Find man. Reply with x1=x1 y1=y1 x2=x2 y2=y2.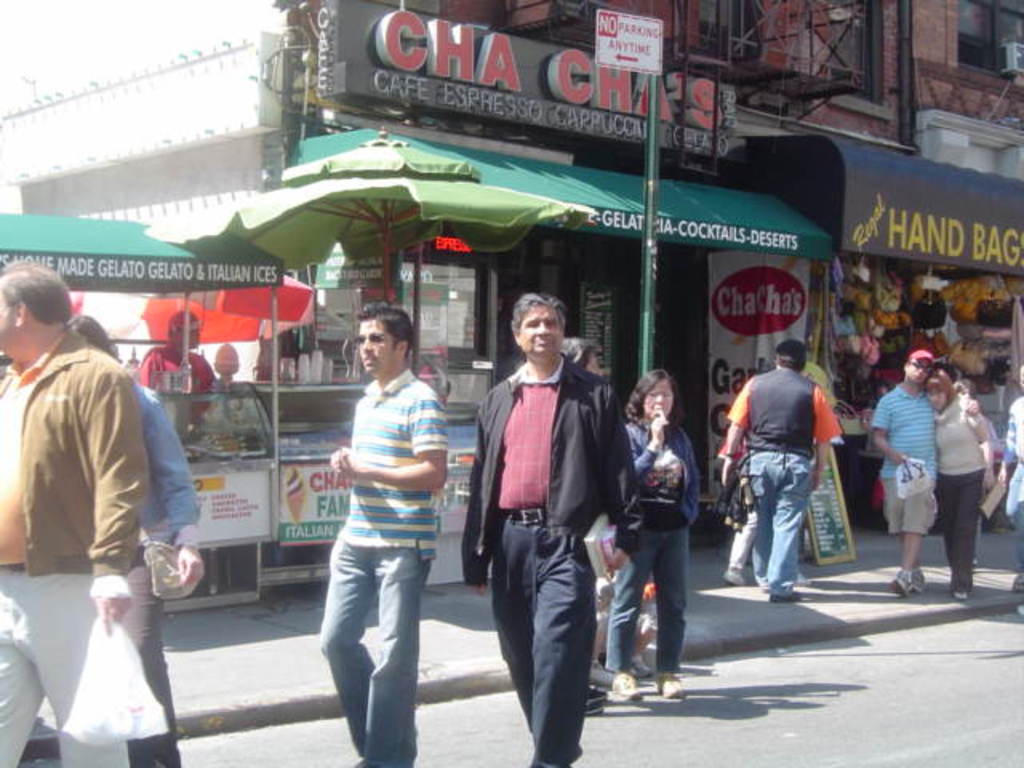
x1=563 y1=336 x2=646 y2=691.
